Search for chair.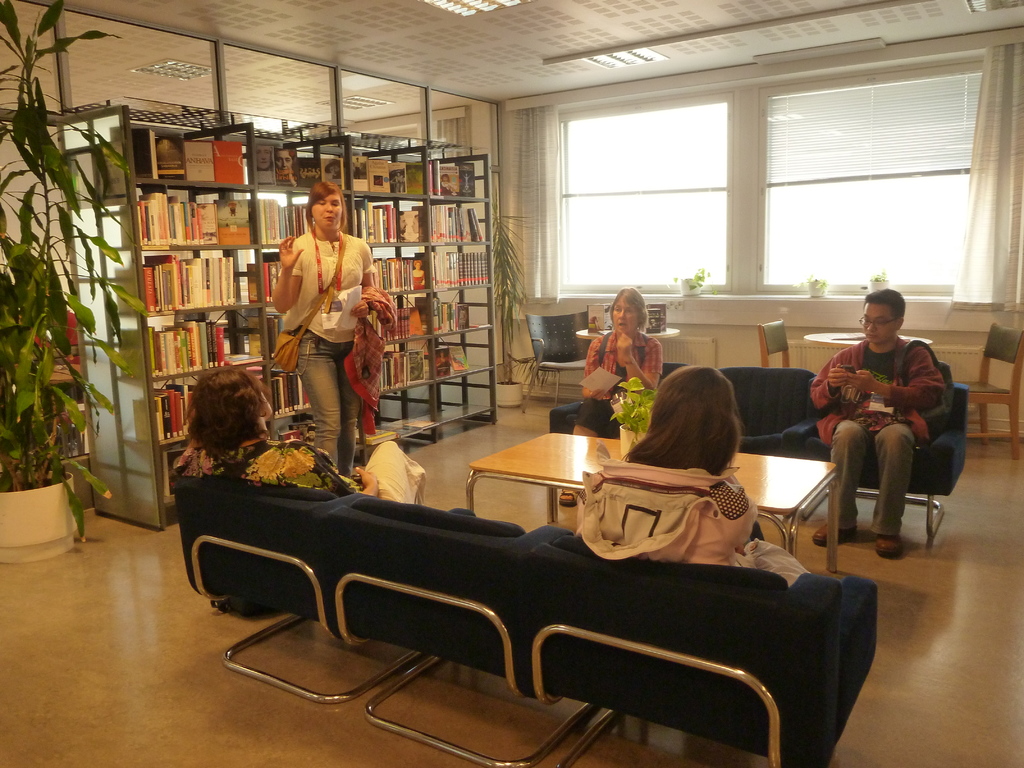
Found at box=[170, 467, 488, 710].
